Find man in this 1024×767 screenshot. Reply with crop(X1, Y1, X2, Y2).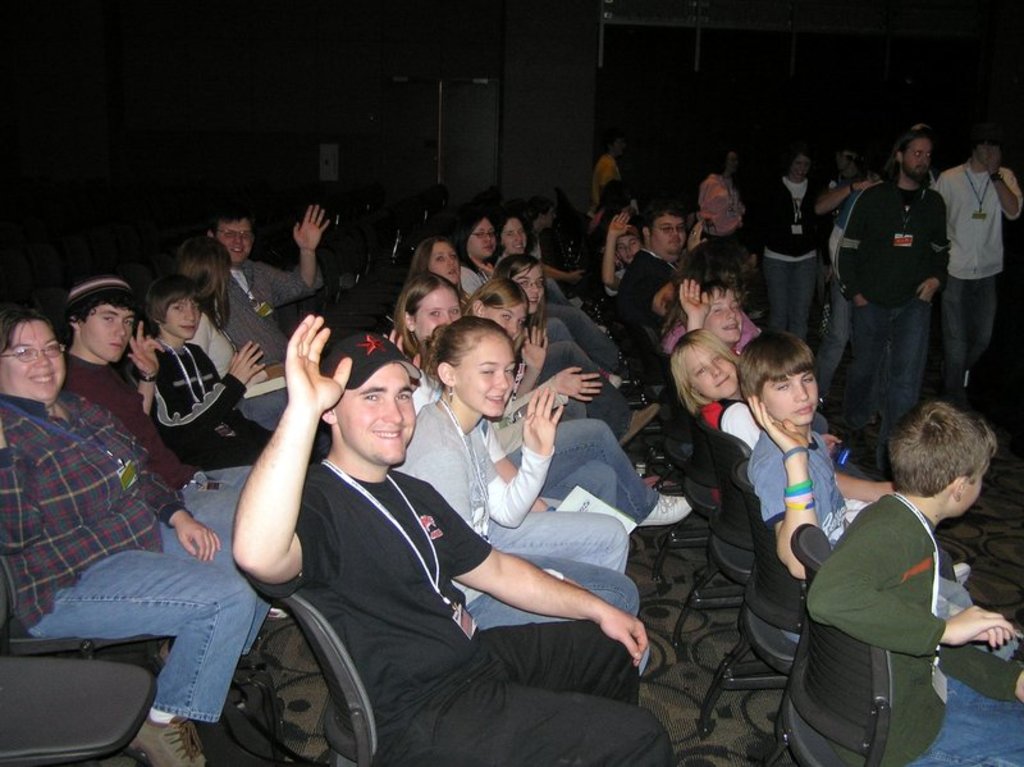
crop(753, 136, 822, 356).
